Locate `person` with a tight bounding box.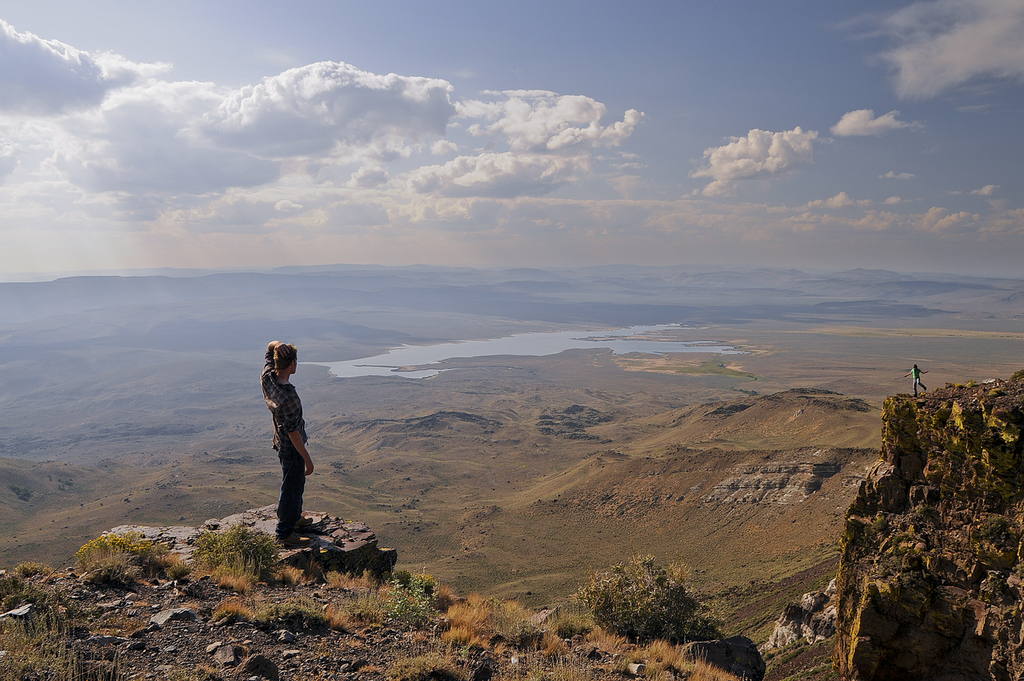
l=253, t=333, r=319, b=545.
